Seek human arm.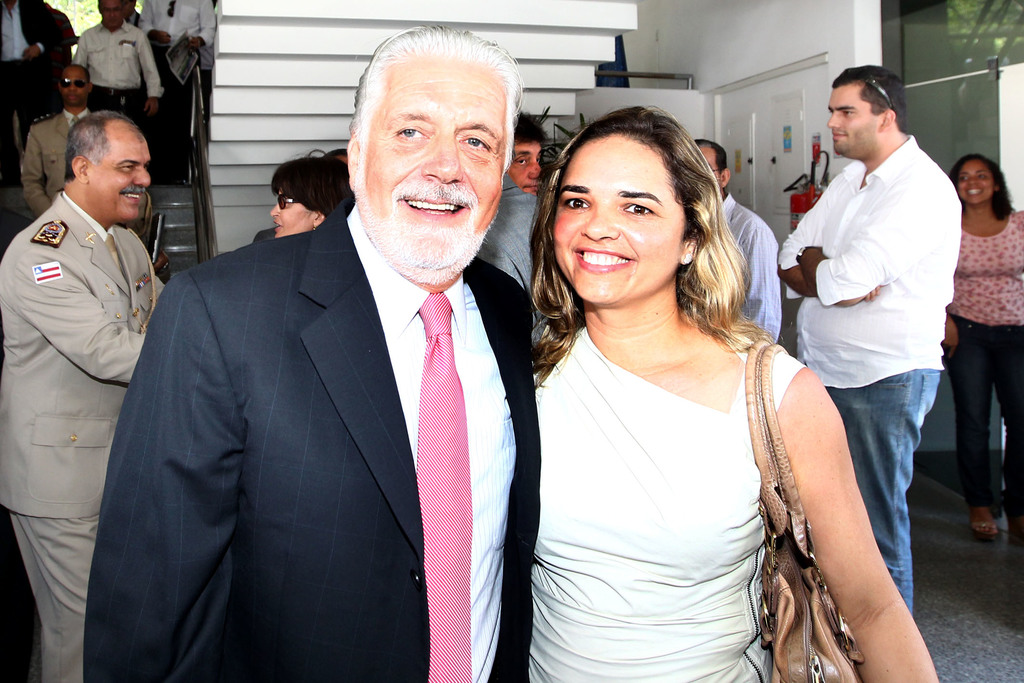
797, 380, 919, 656.
